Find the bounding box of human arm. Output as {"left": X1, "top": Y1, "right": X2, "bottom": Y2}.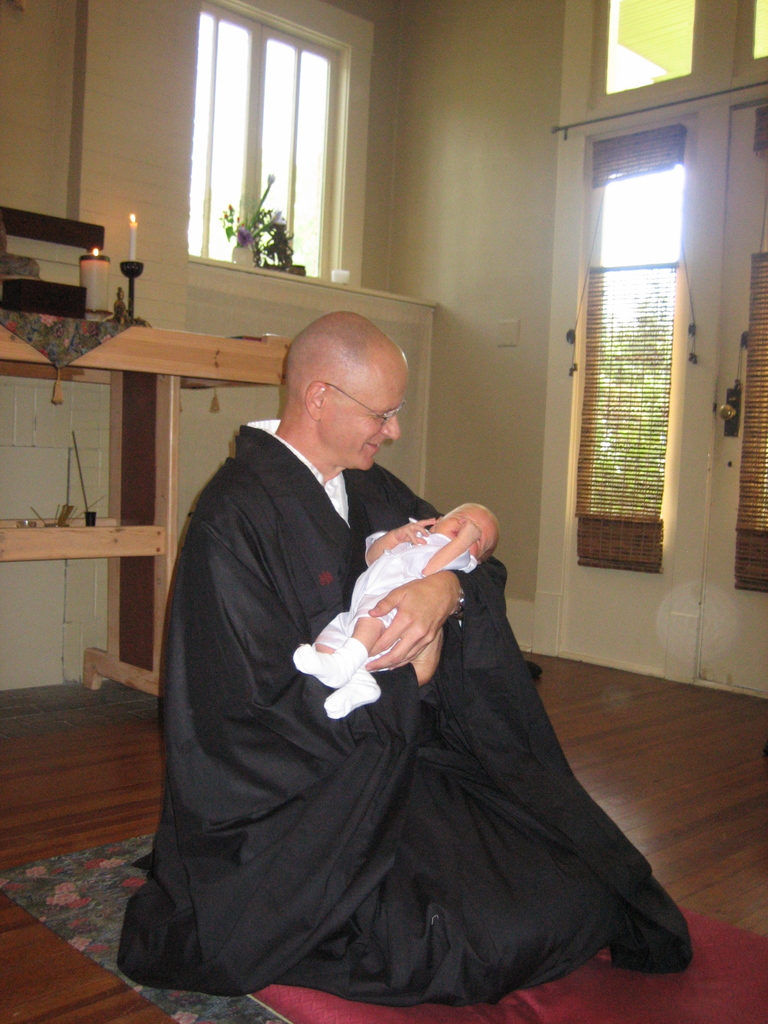
{"left": 353, "top": 507, "right": 413, "bottom": 575}.
